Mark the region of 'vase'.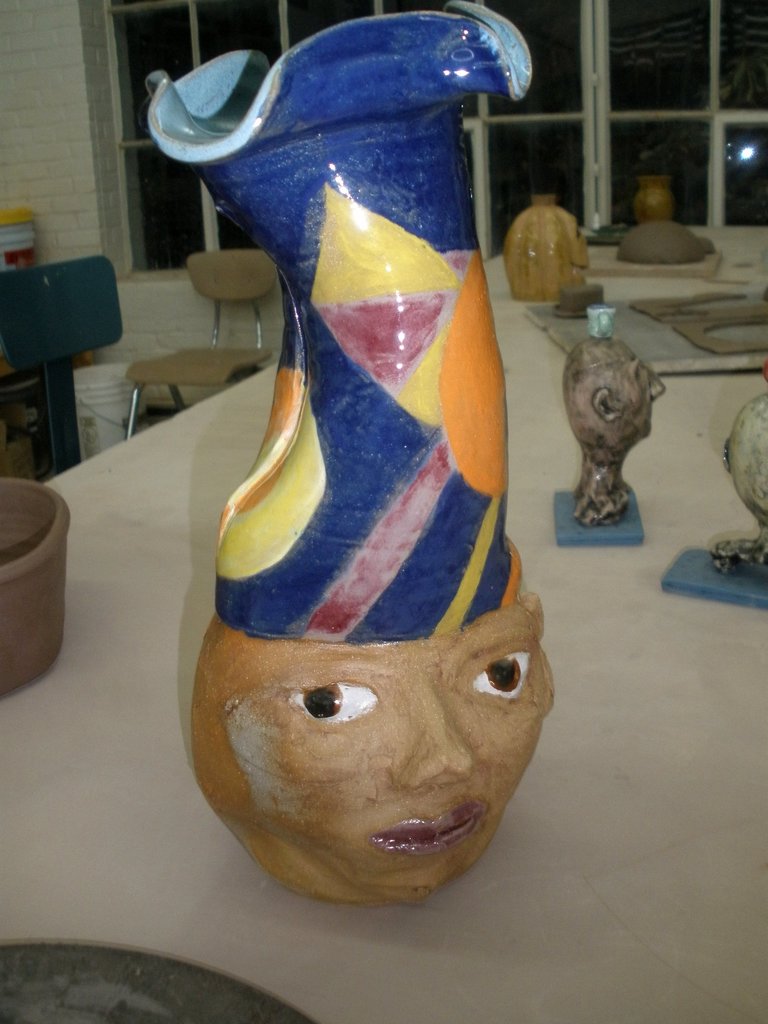
Region: [147, 0, 557, 906].
